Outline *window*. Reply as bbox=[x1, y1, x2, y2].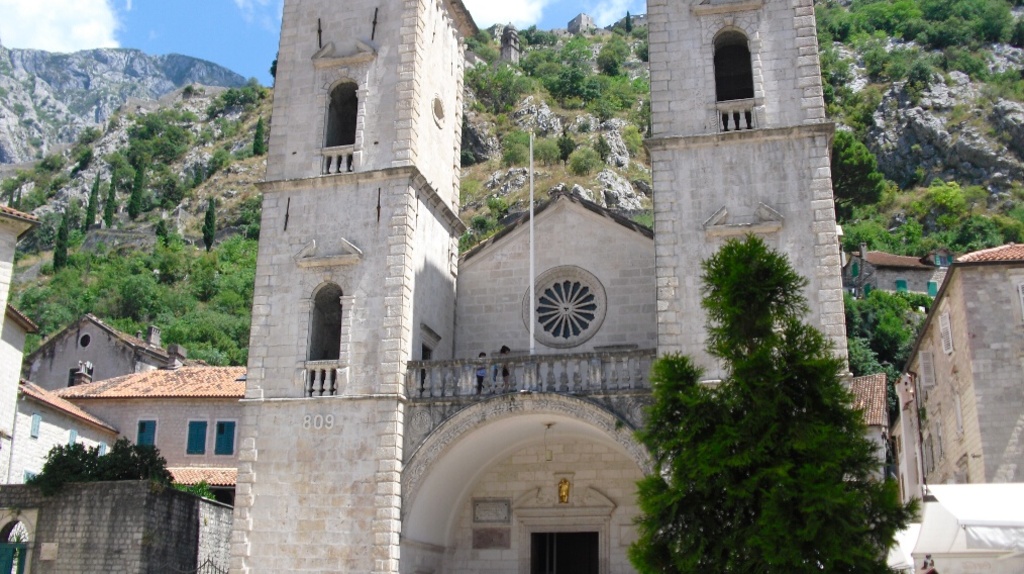
bbox=[138, 417, 158, 451].
